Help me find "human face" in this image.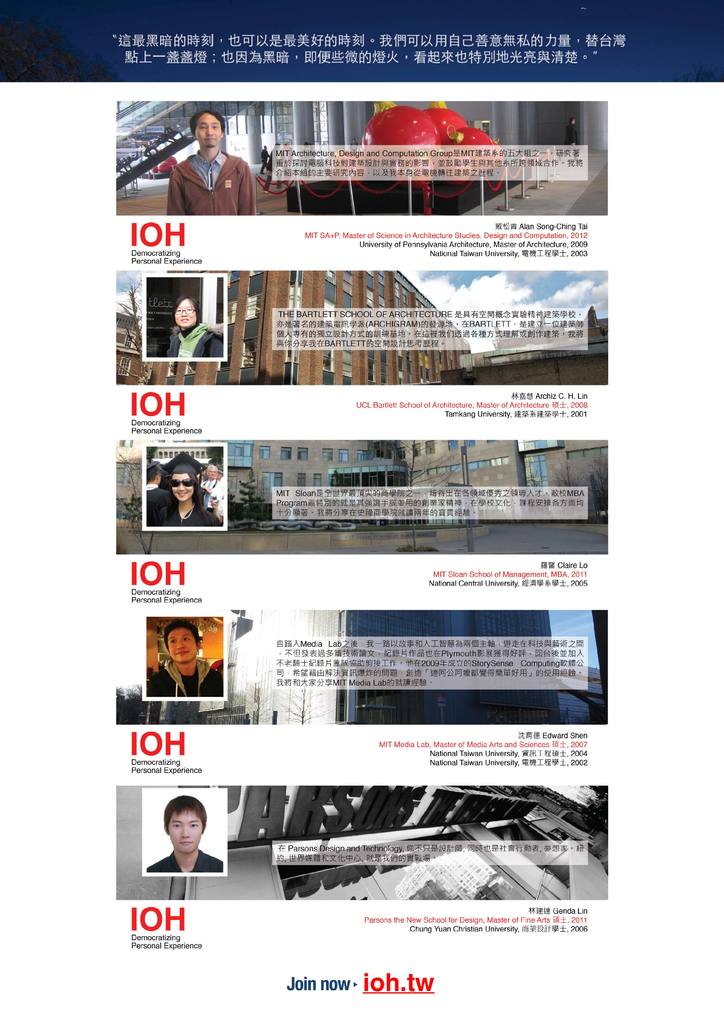
Found it: 169 475 190 497.
